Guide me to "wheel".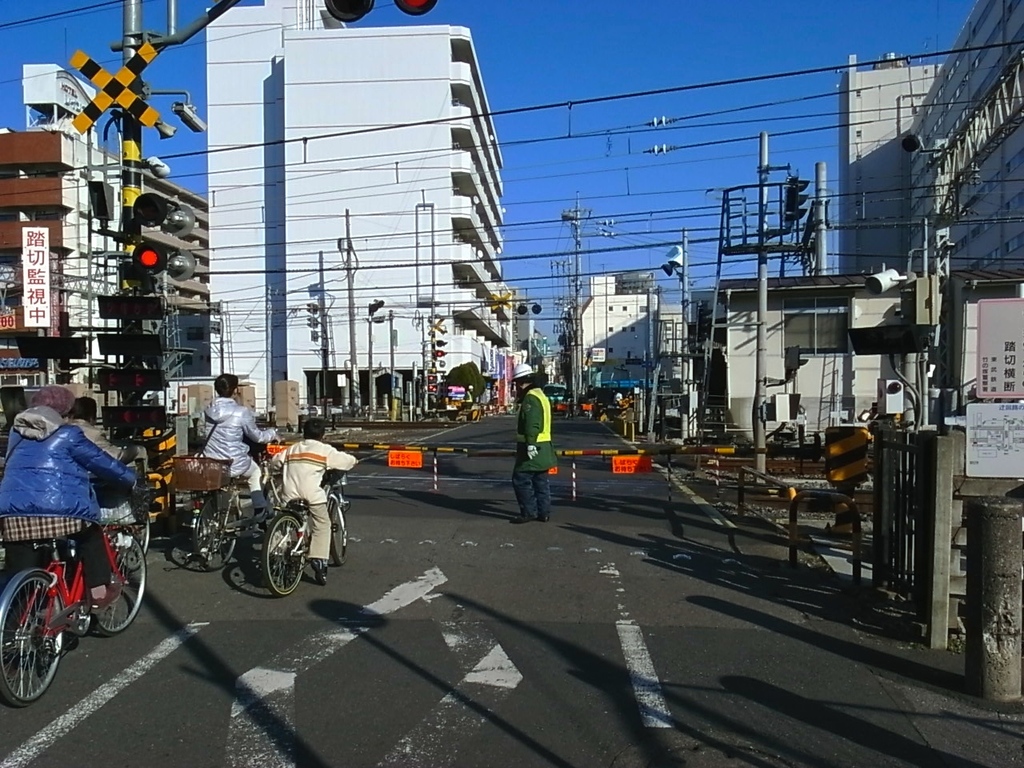
Guidance: detection(263, 515, 305, 591).
